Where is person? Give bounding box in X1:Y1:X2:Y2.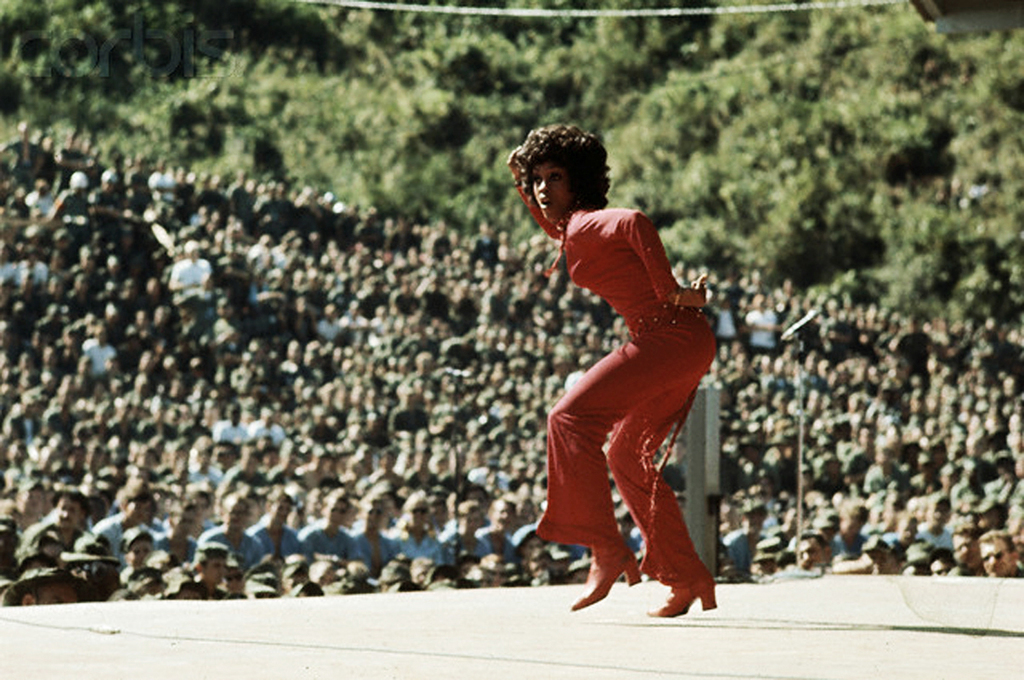
509:122:721:616.
